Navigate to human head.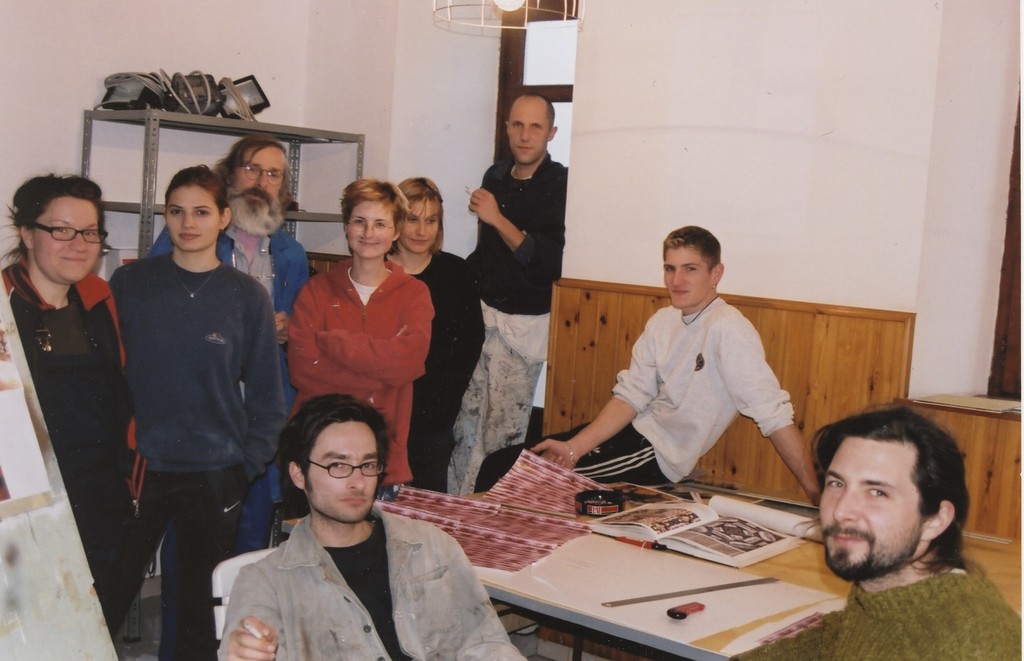
Navigation target: {"left": 808, "top": 401, "right": 965, "bottom": 583}.
